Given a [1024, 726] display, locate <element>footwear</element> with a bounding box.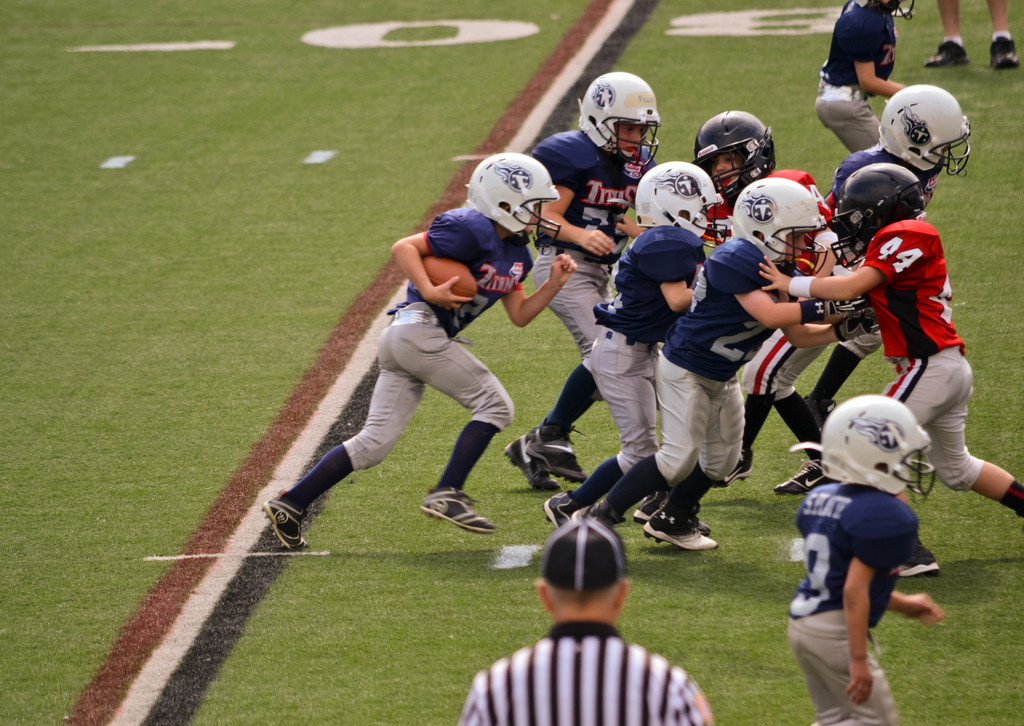
Located: x1=421 y1=487 x2=499 y2=532.
